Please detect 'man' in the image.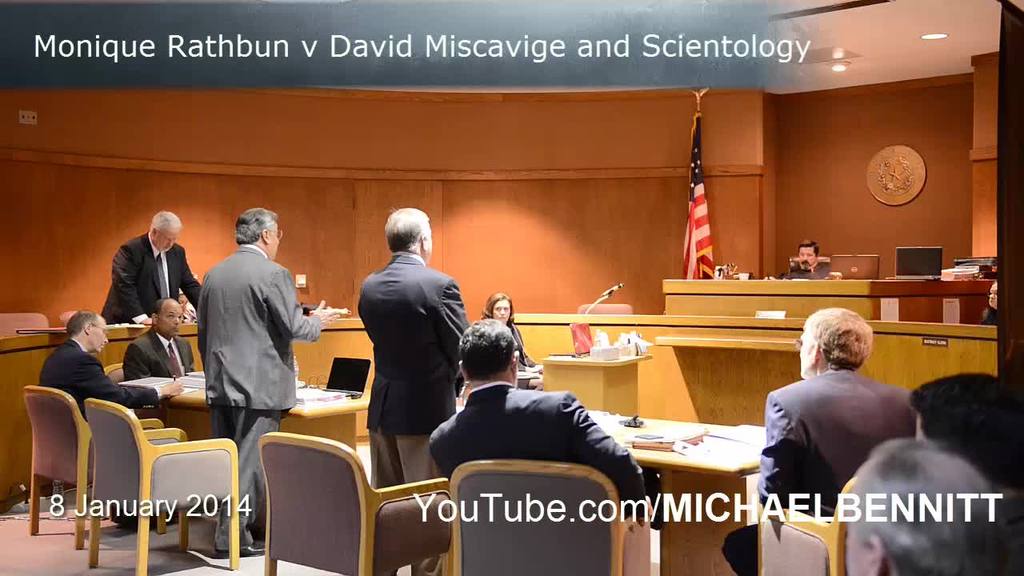
box(354, 203, 472, 575).
